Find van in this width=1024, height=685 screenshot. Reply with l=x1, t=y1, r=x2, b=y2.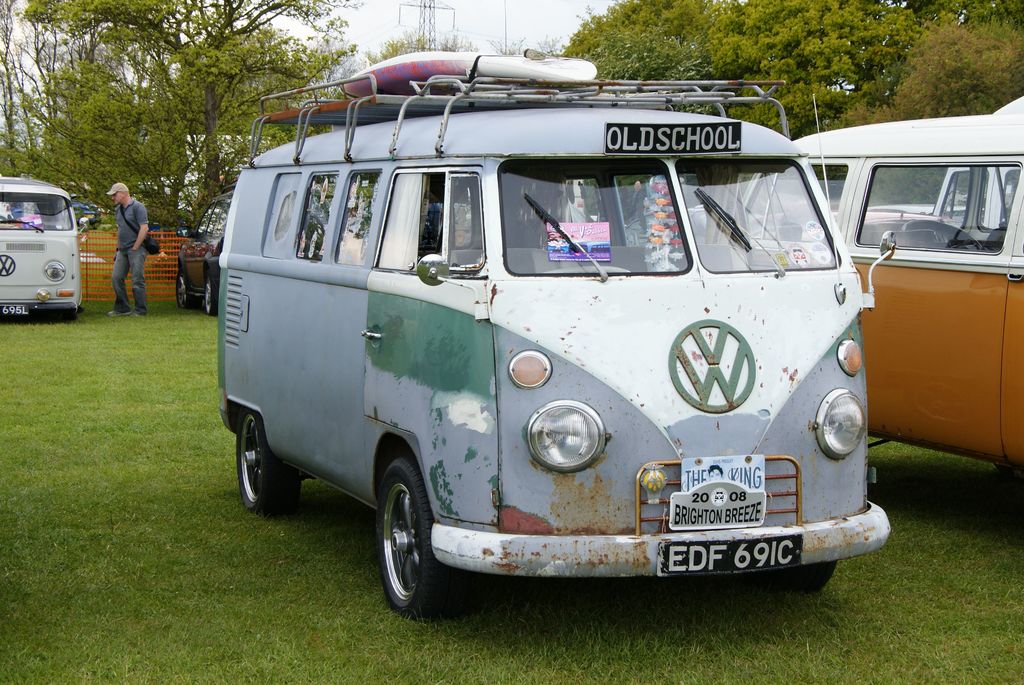
l=0, t=173, r=93, b=319.
